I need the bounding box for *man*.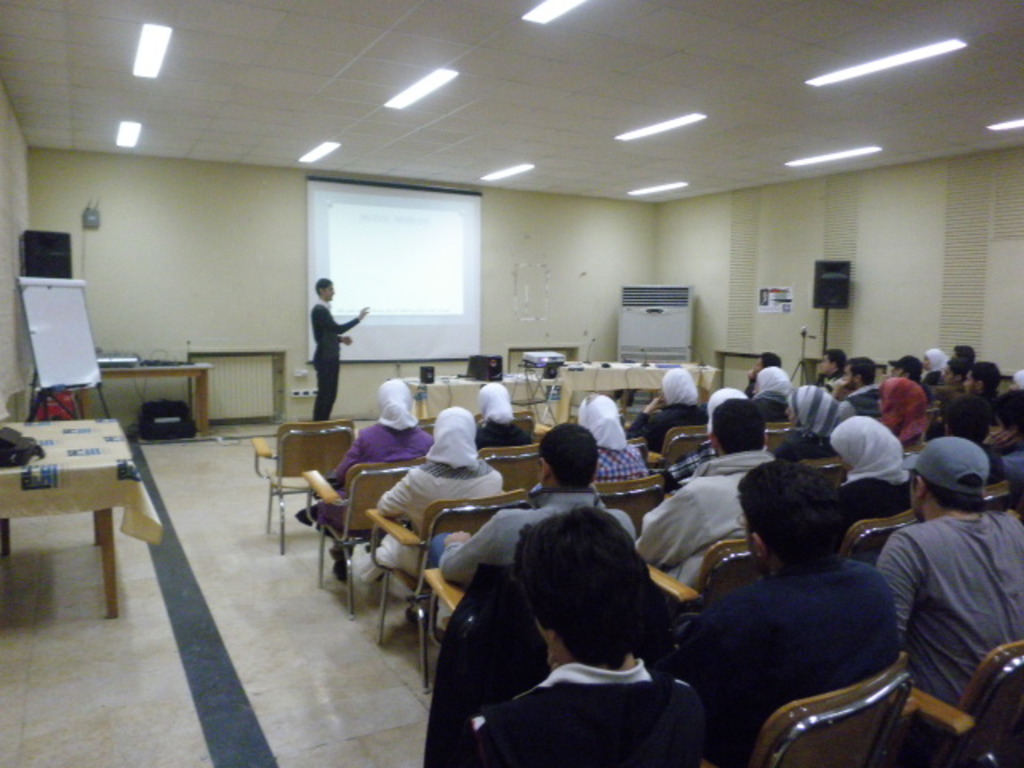
Here it is: locate(669, 458, 898, 766).
